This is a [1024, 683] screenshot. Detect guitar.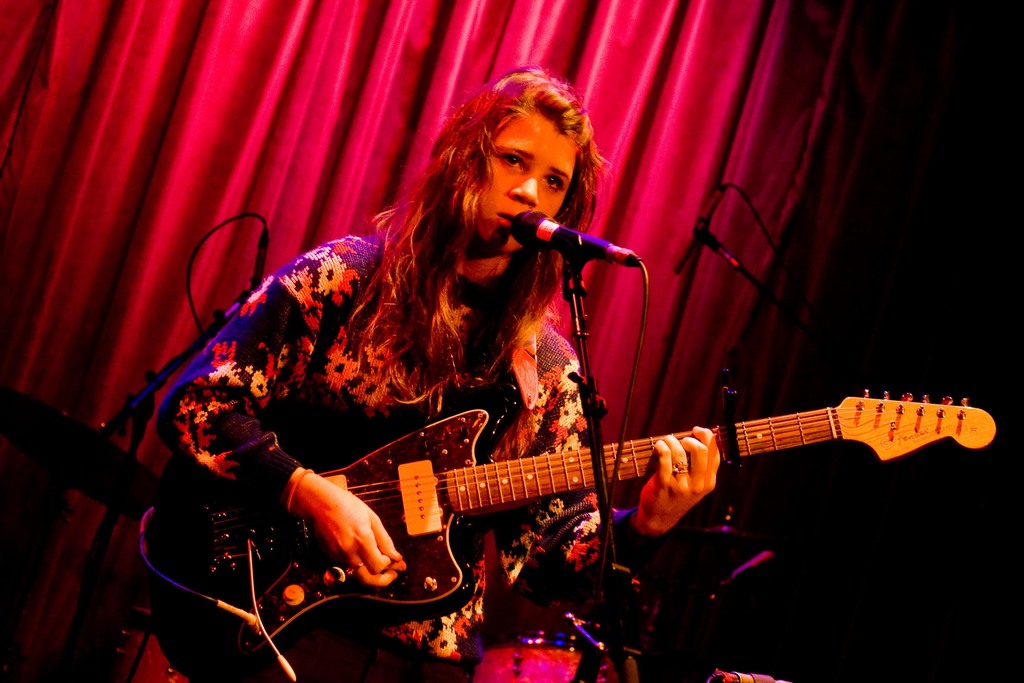
pyautogui.locateOnScreen(140, 308, 956, 664).
